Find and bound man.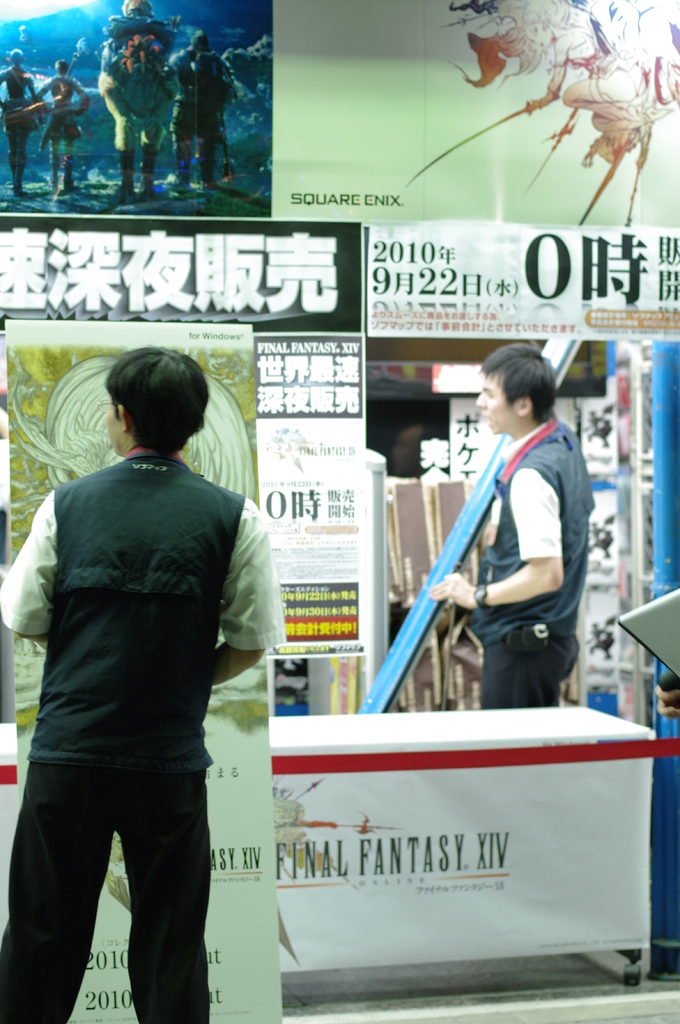
Bound: crop(14, 327, 291, 991).
